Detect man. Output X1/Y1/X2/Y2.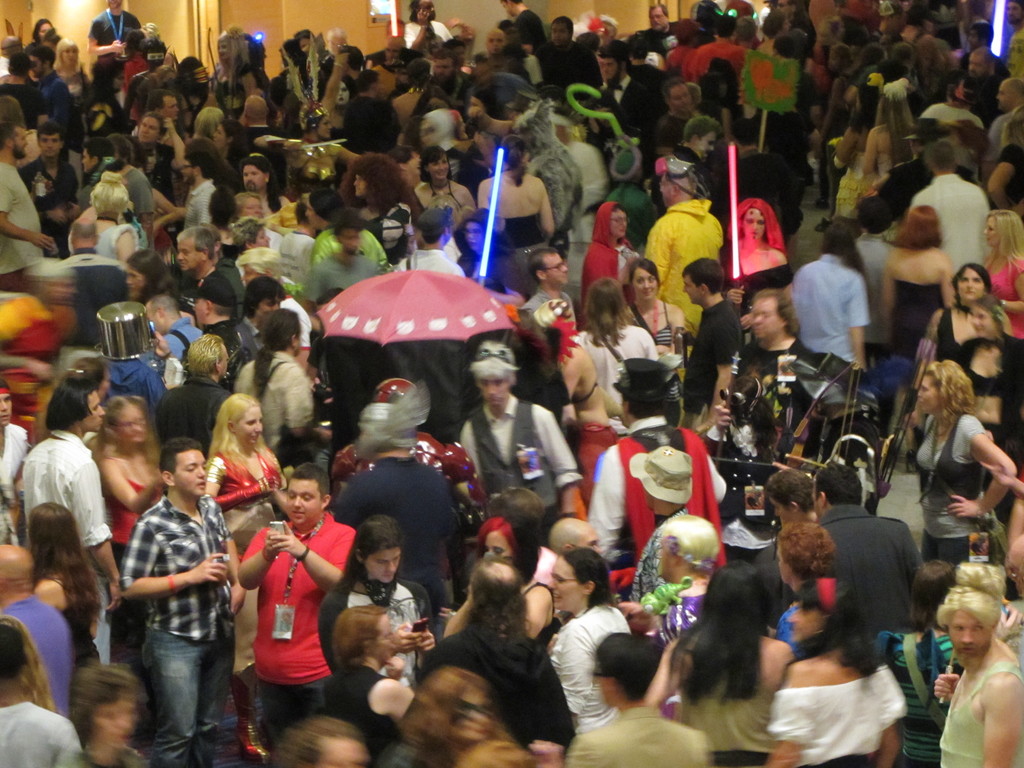
582/353/726/588.
